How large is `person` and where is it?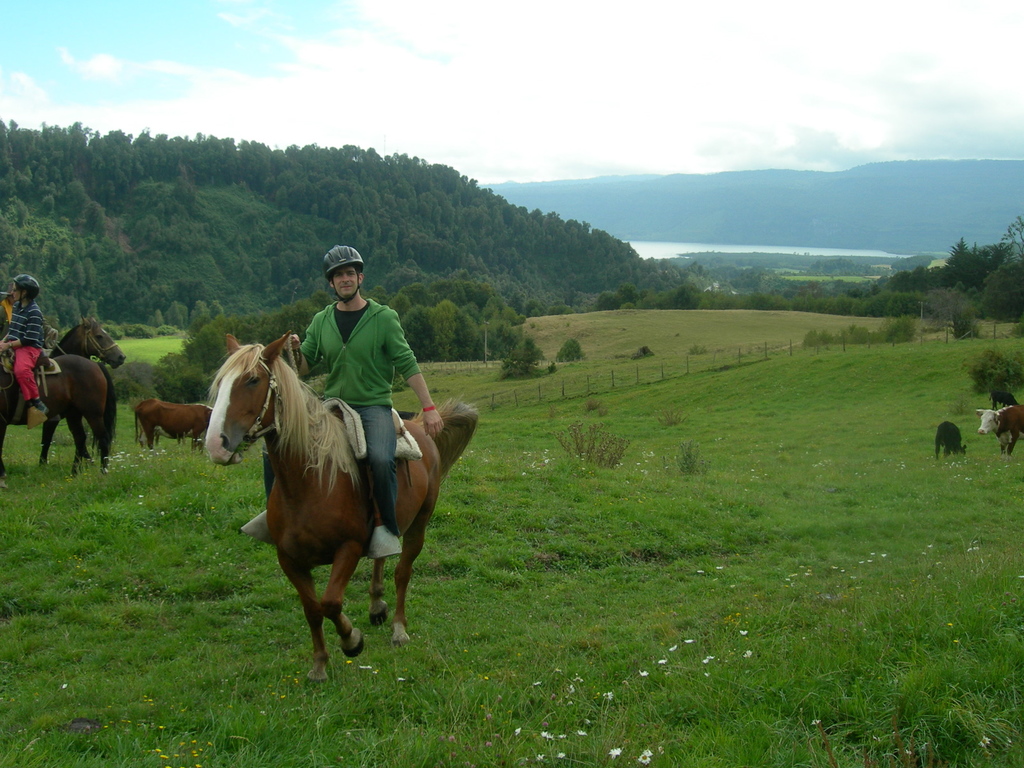
Bounding box: {"left": 248, "top": 239, "right": 449, "bottom": 543}.
